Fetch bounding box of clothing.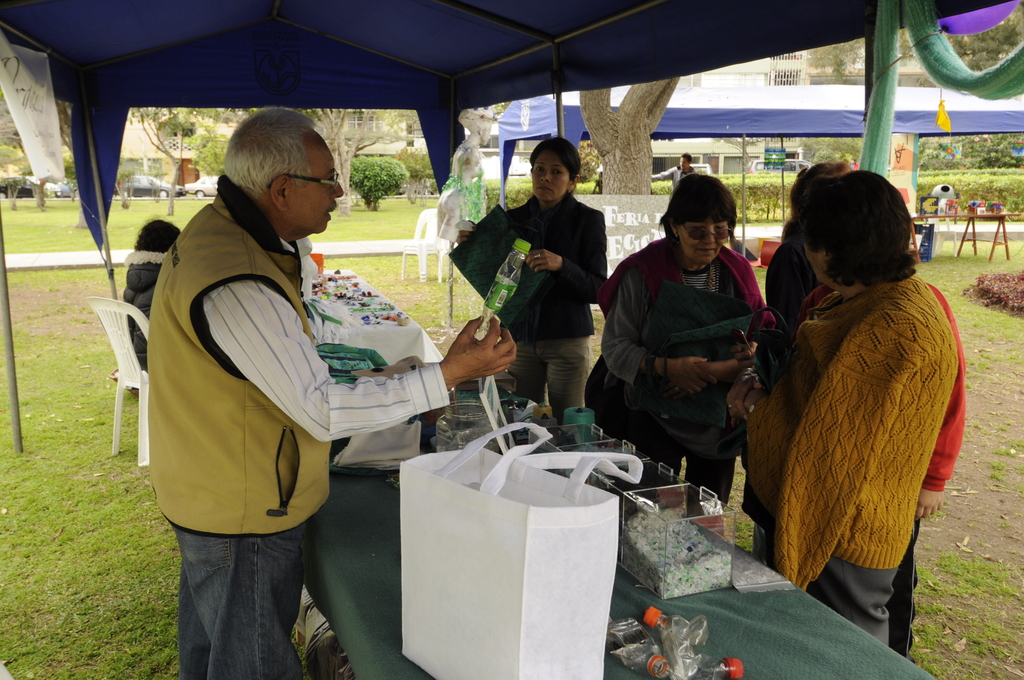
Bbox: crop(737, 266, 970, 661).
